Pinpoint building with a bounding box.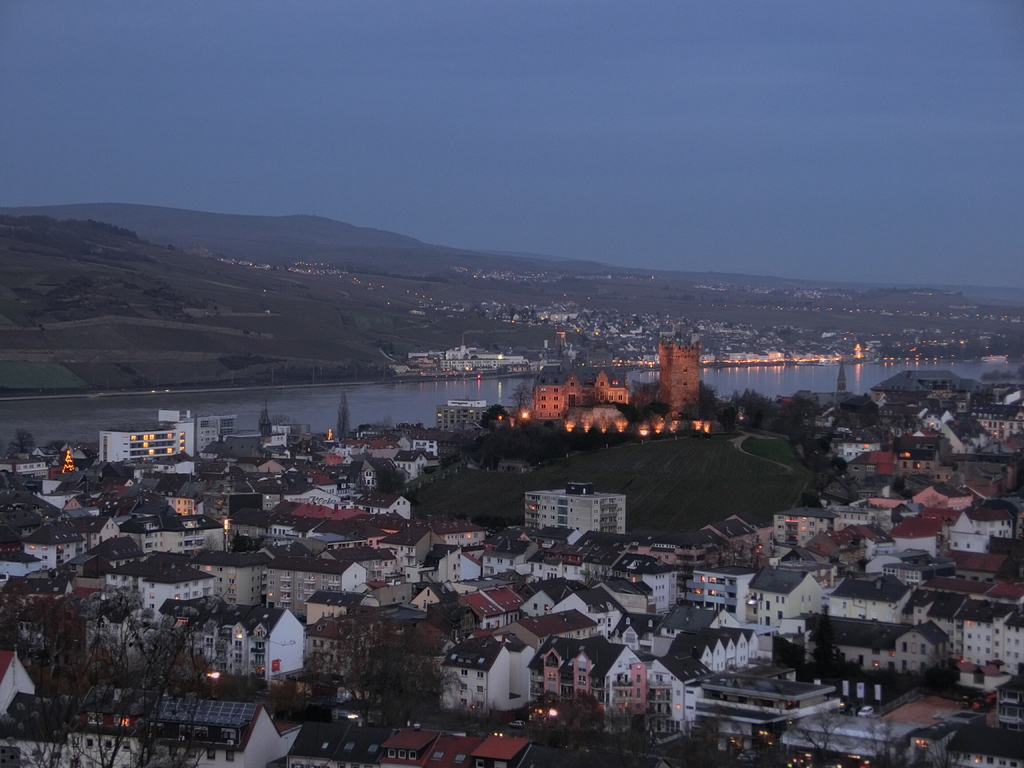
953,603,1021,668.
